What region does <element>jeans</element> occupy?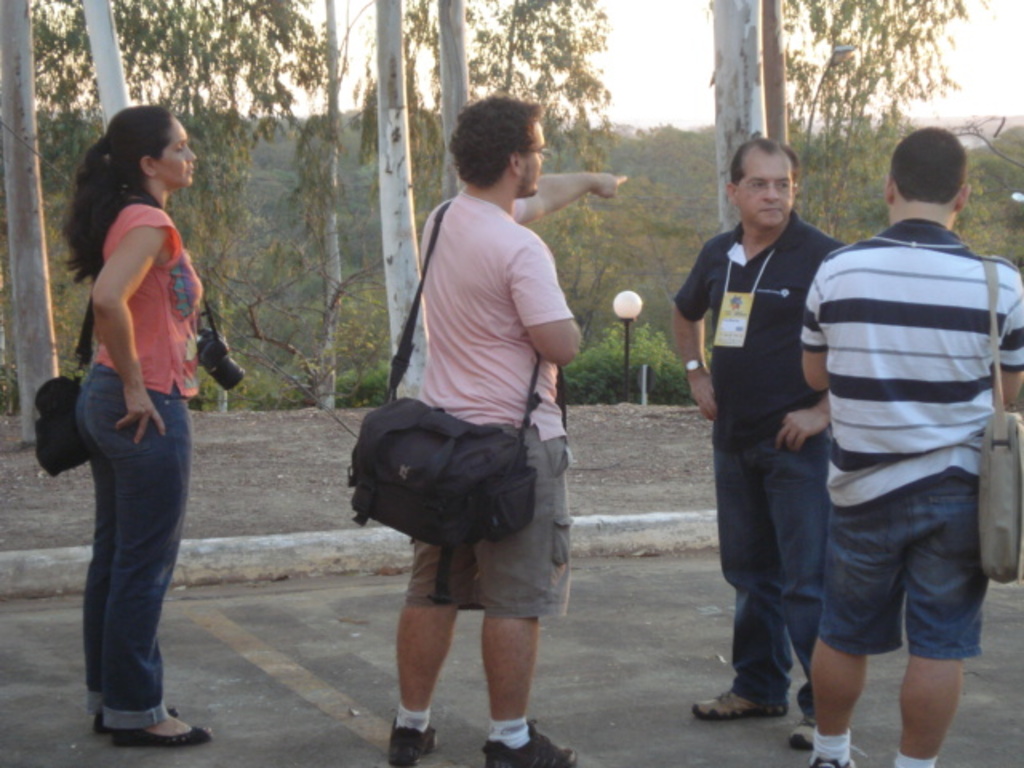
box=[72, 365, 194, 733].
